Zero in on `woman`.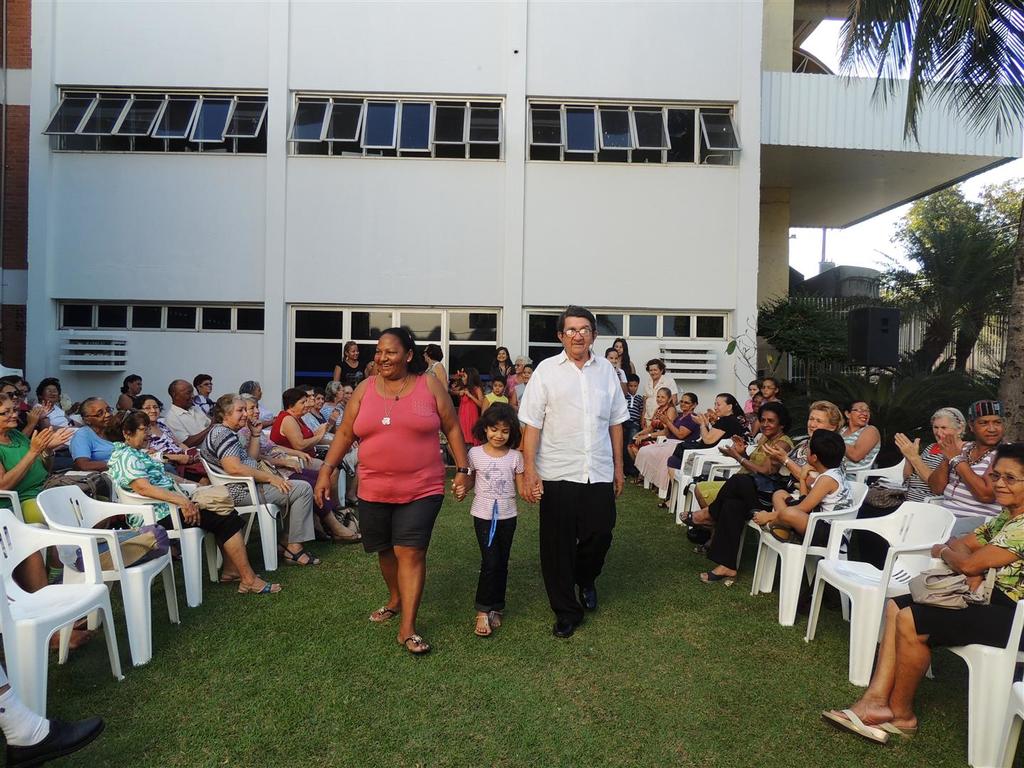
Zeroed in: <bbox>130, 392, 214, 490</bbox>.
